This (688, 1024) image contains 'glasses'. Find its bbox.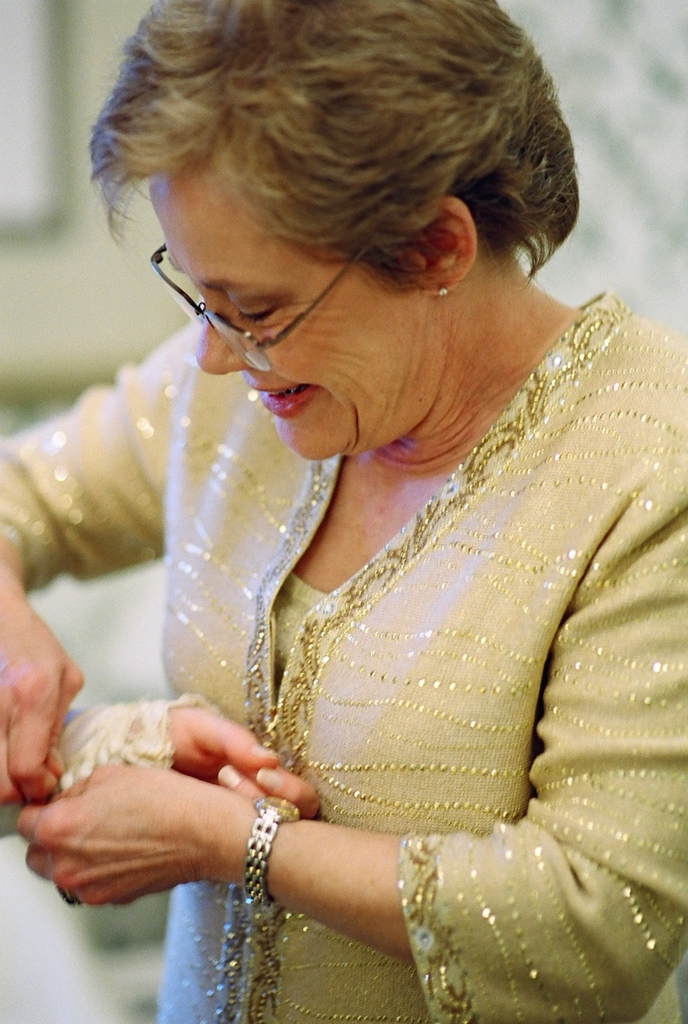
<region>146, 238, 358, 370</region>.
